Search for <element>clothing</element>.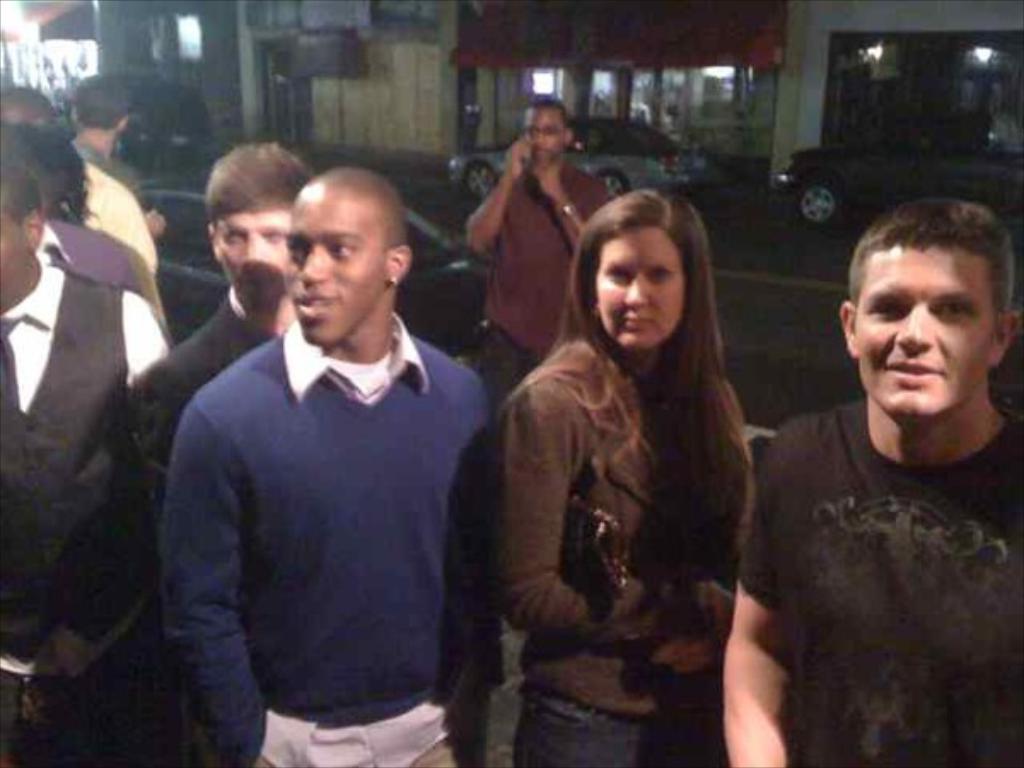
Found at (0,254,189,766).
